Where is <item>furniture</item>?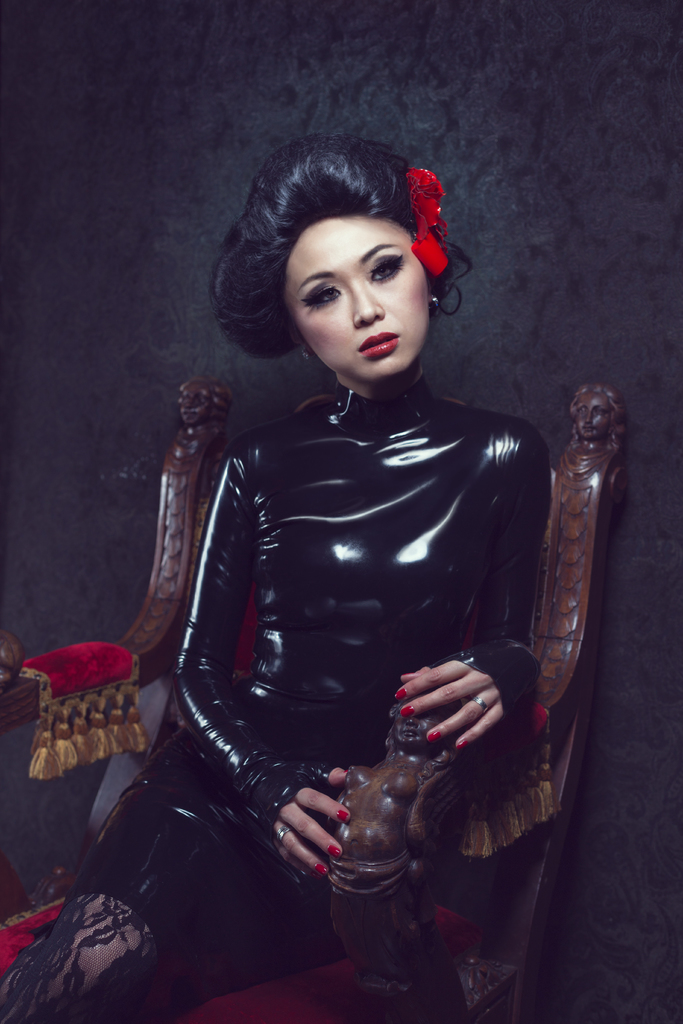
Rect(0, 376, 627, 1019).
